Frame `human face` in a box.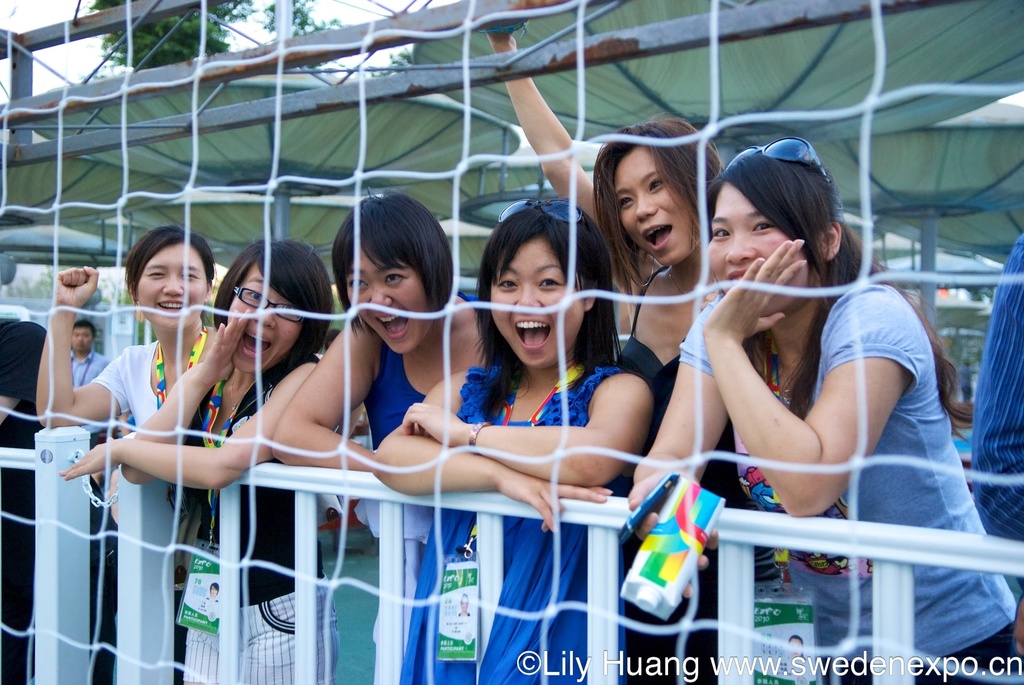
box=[348, 248, 430, 352].
